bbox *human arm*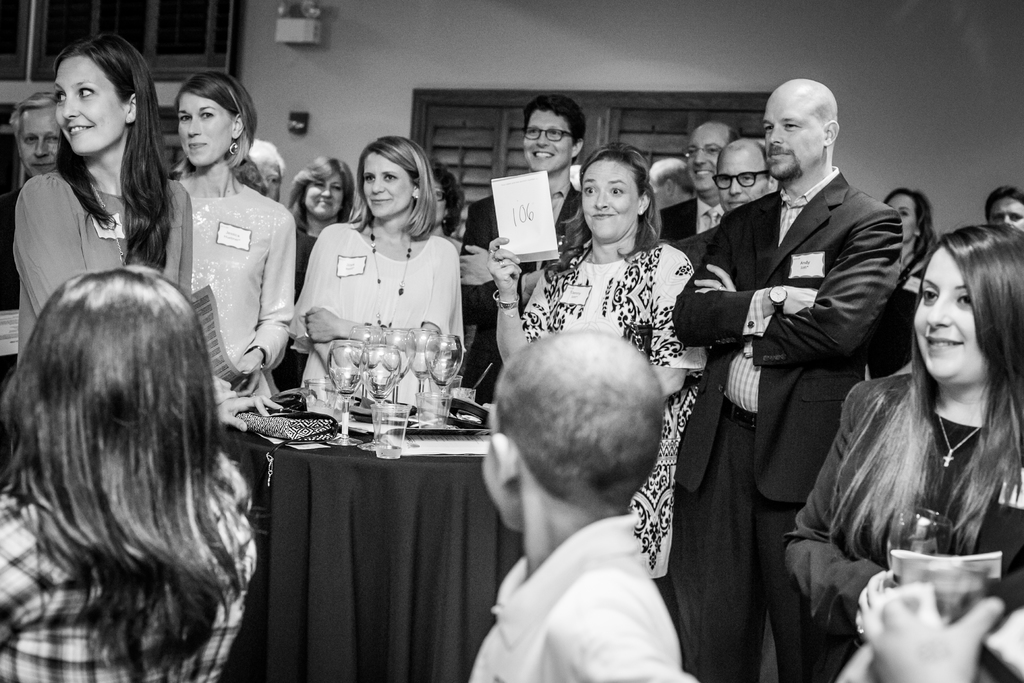
BBox(788, 373, 977, 653)
